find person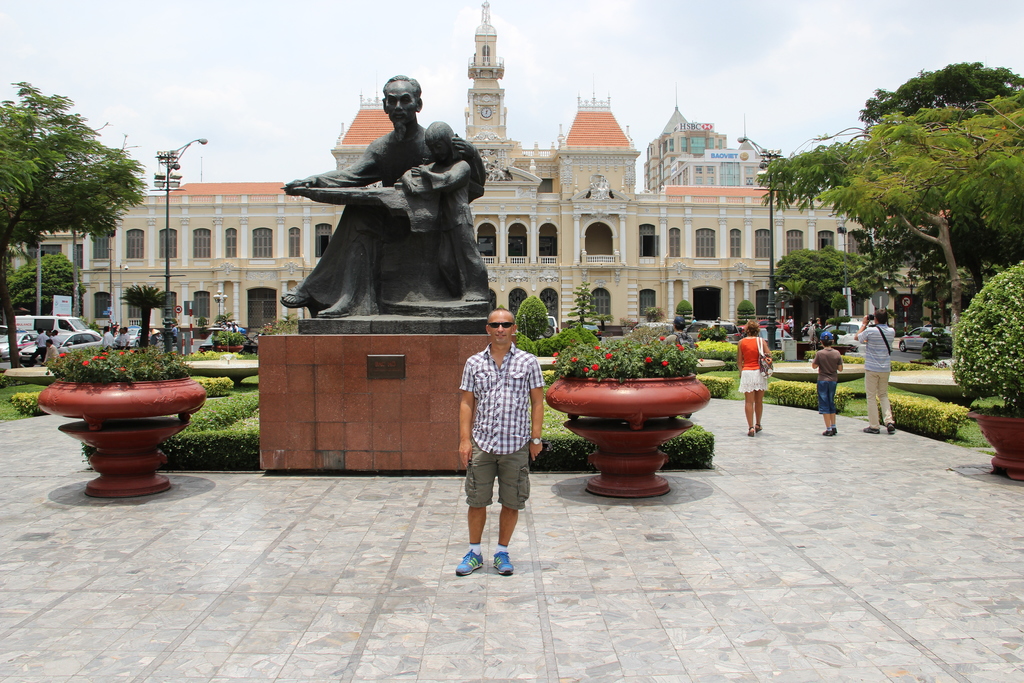
bbox=(223, 321, 231, 333)
